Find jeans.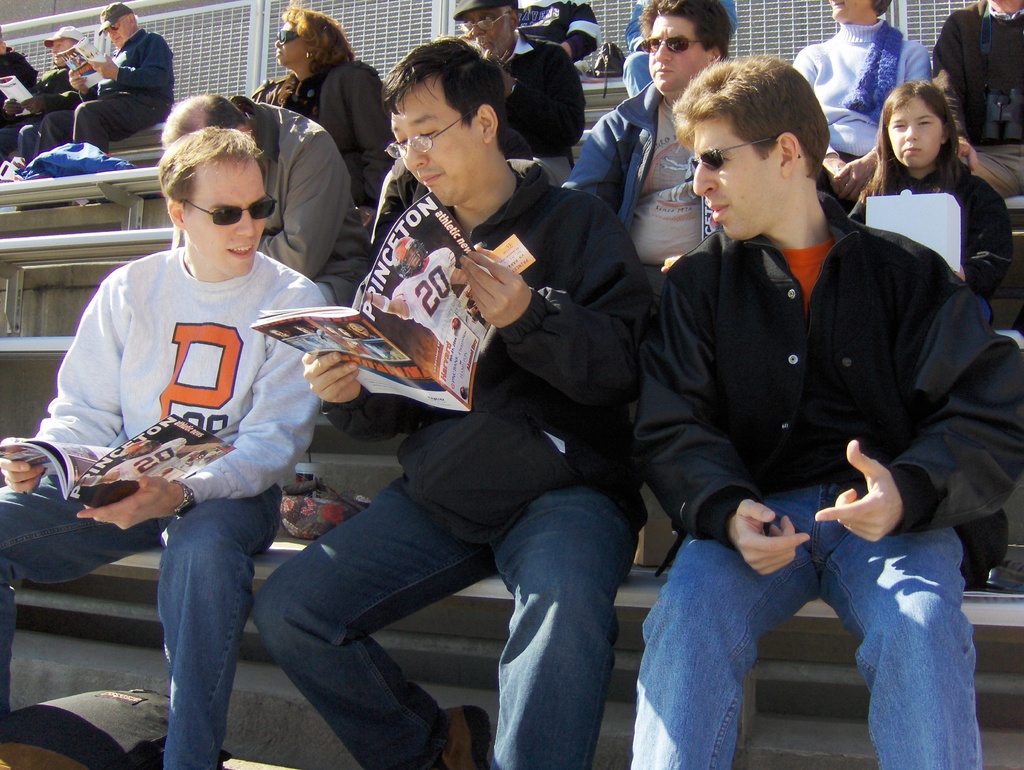
618,51,651,94.
